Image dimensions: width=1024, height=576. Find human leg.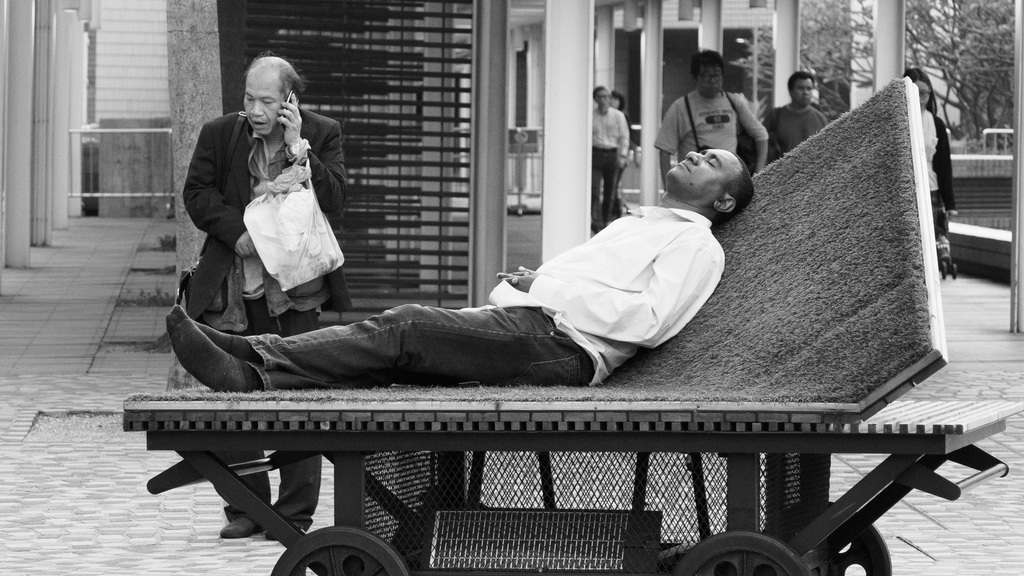
(x1=213, y1=294, x2=324, y2=545).
